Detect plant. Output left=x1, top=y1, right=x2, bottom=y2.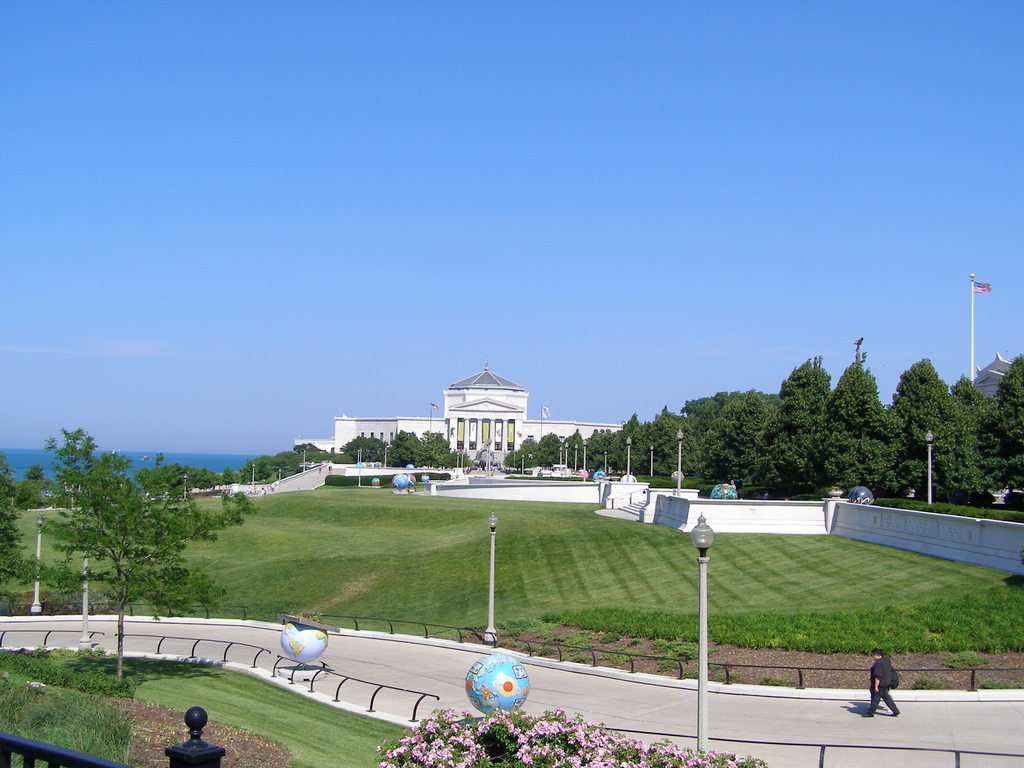
left=681, top=666, right=702, bottom=680.
